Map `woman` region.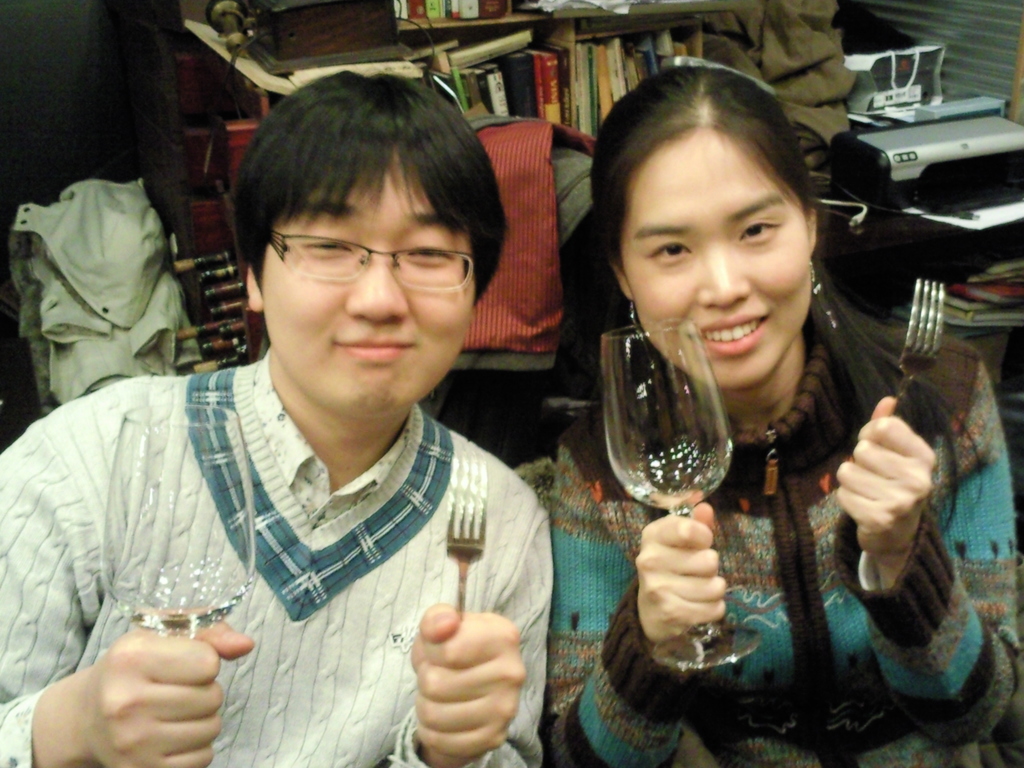
Mapped to x1=538 y1=56 x2=1023 y2=767.
